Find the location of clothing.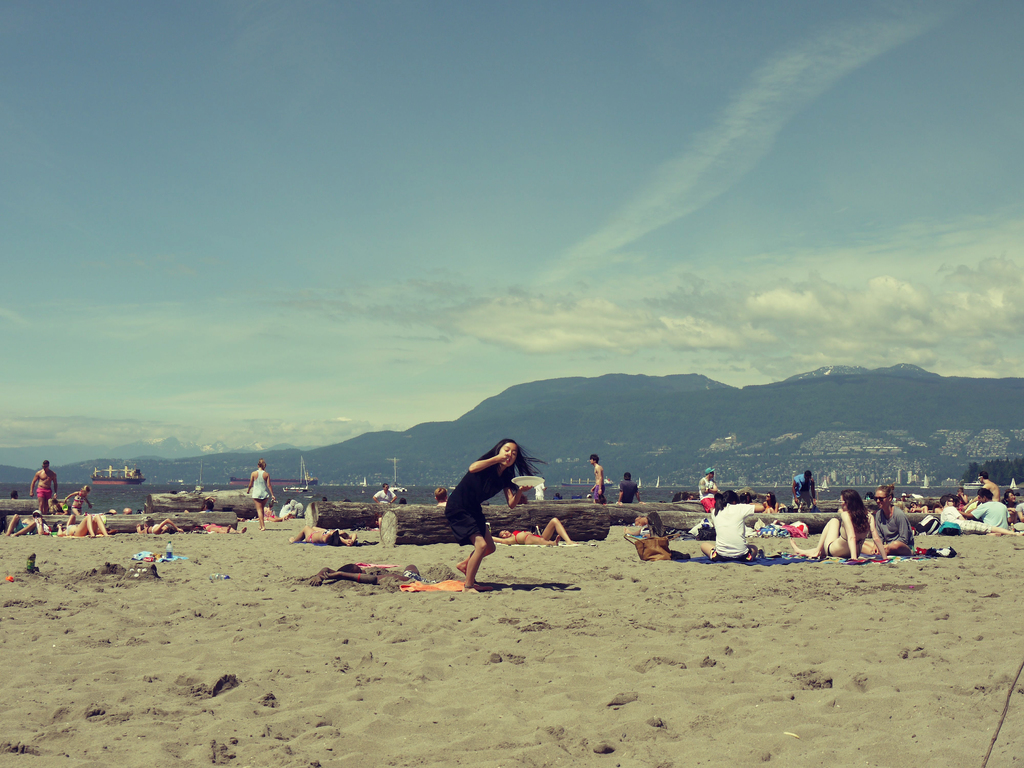
Location: 620:481:639:508.
